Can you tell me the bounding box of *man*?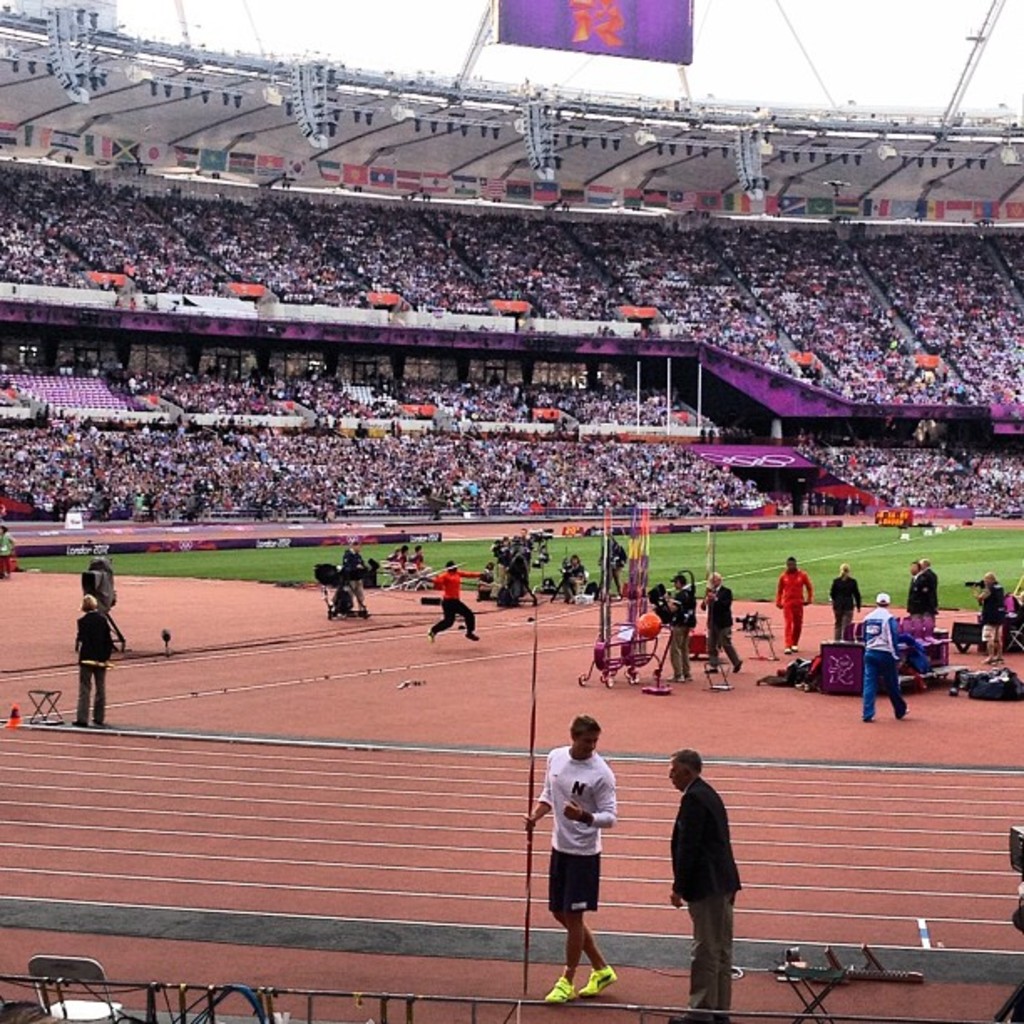
855, 592, 930, 719.
